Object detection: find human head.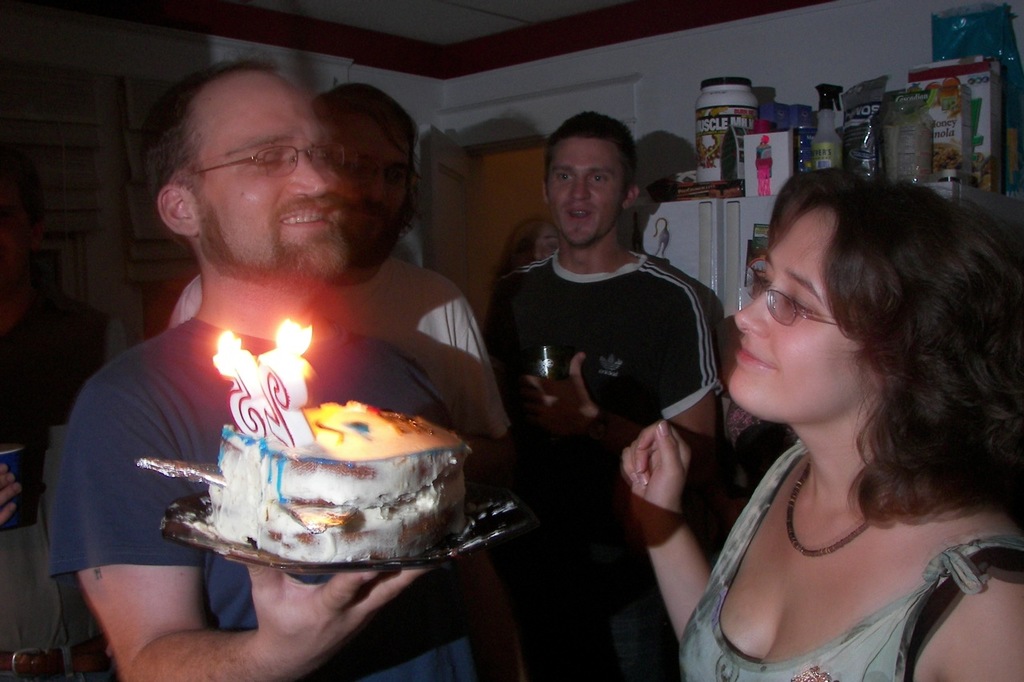
pyautogui.locateOnScreen(499, 219, 559, 280).
